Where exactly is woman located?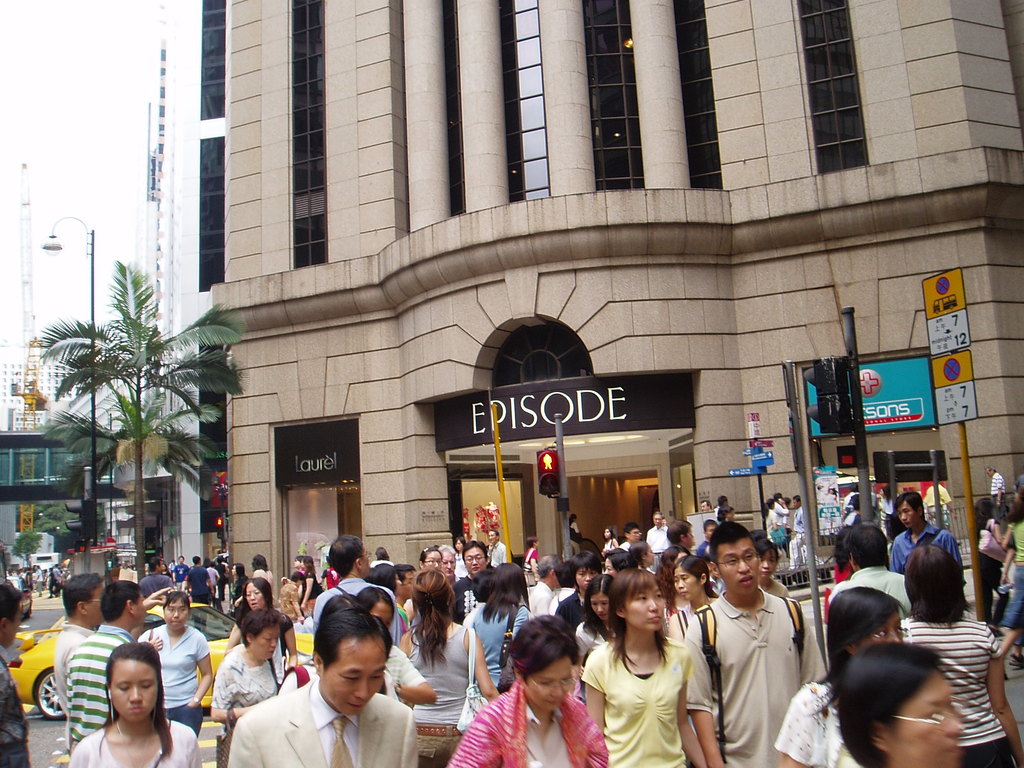
Its bounding box is 901,539,1023,767.
